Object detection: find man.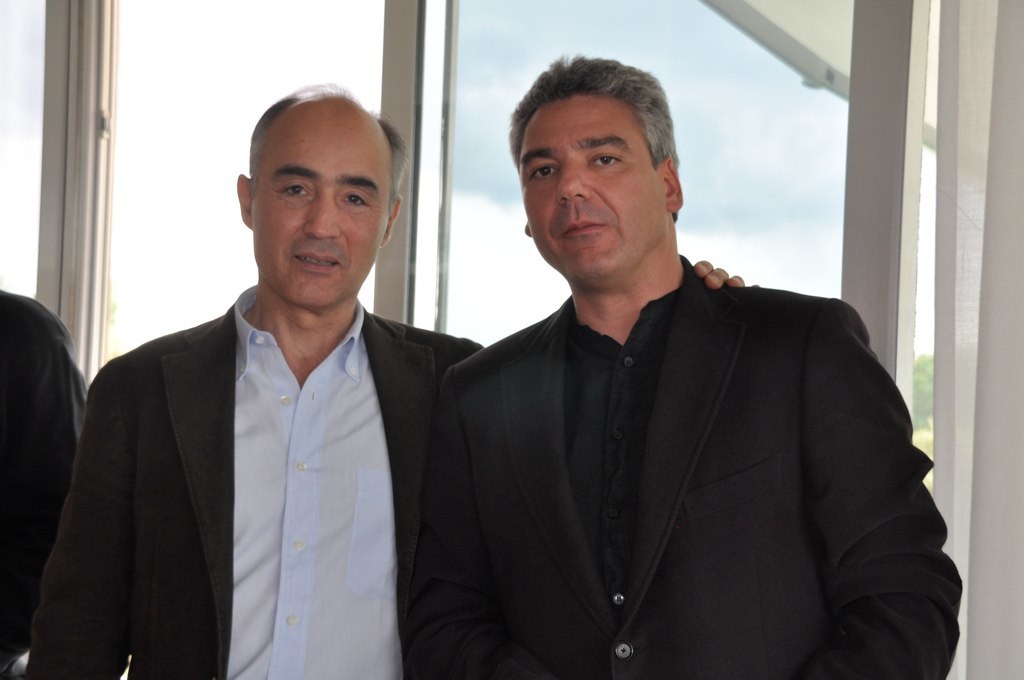
locate(0, 285, 90, 679).
